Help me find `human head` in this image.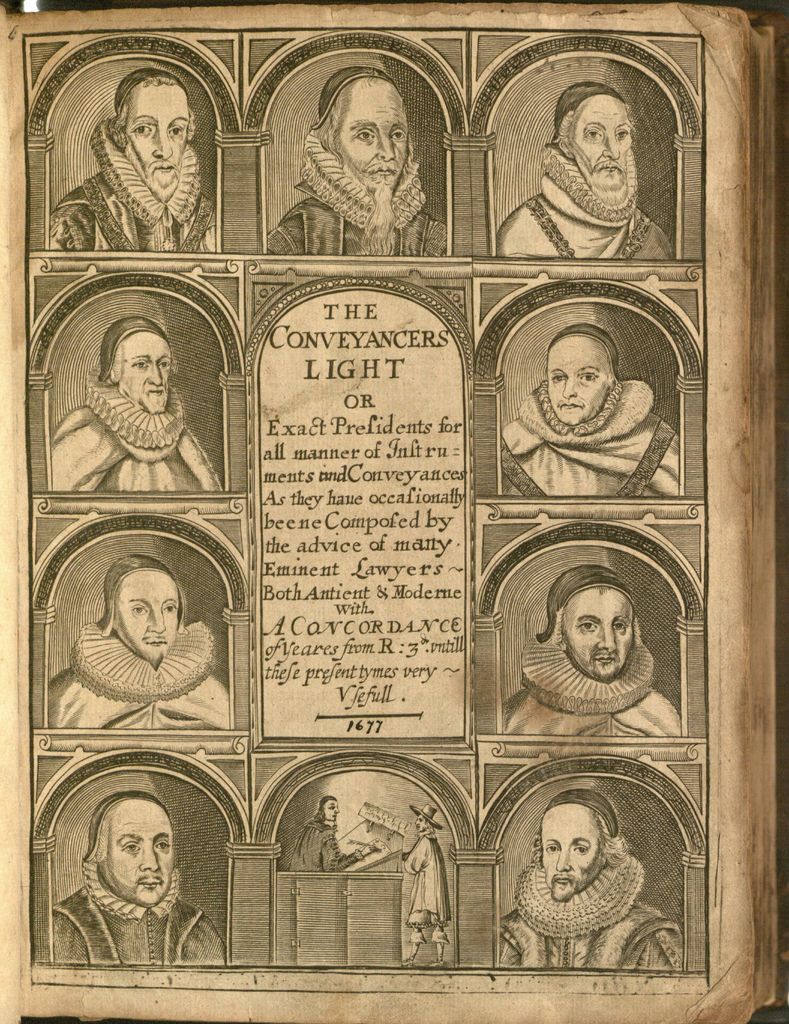
Found it: box=[317, 797, 339, 820].
